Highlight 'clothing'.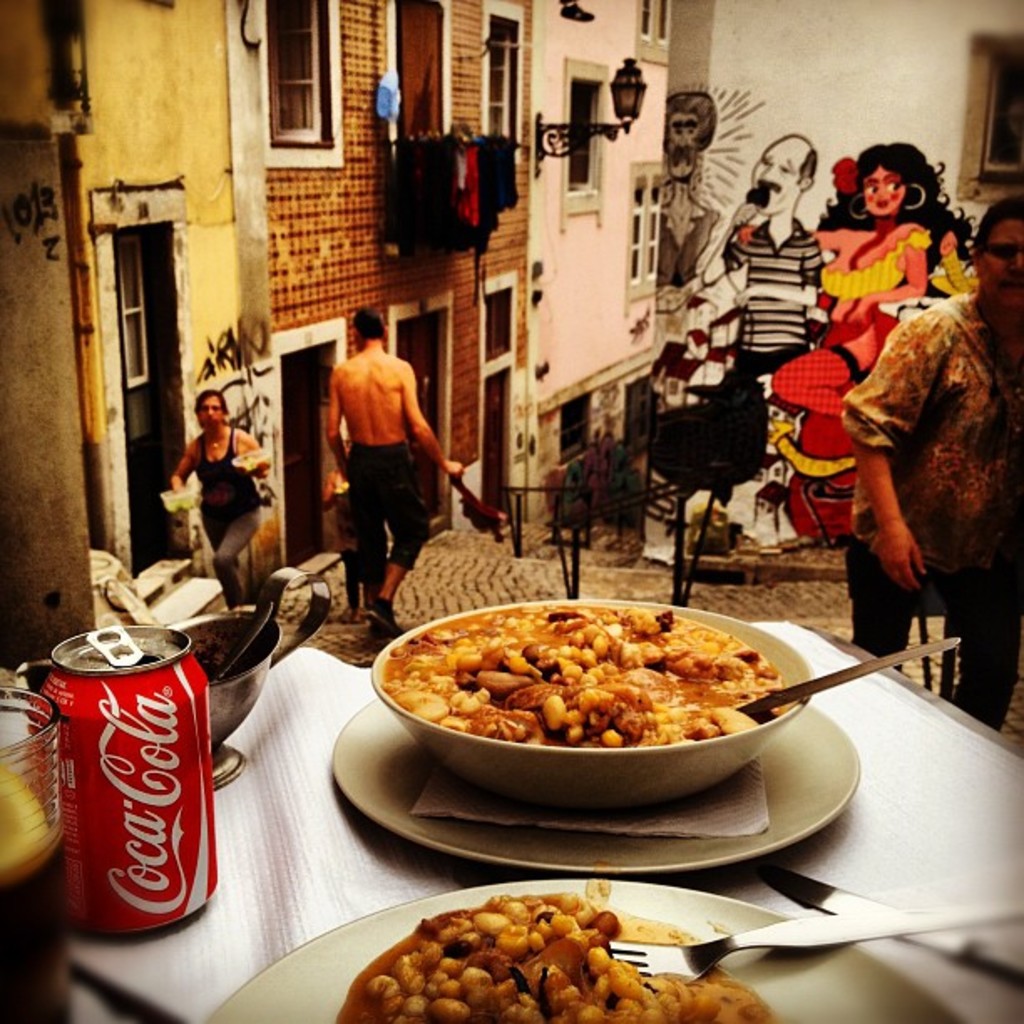
Highlighted region: locate(345, 438, 433, 612).
